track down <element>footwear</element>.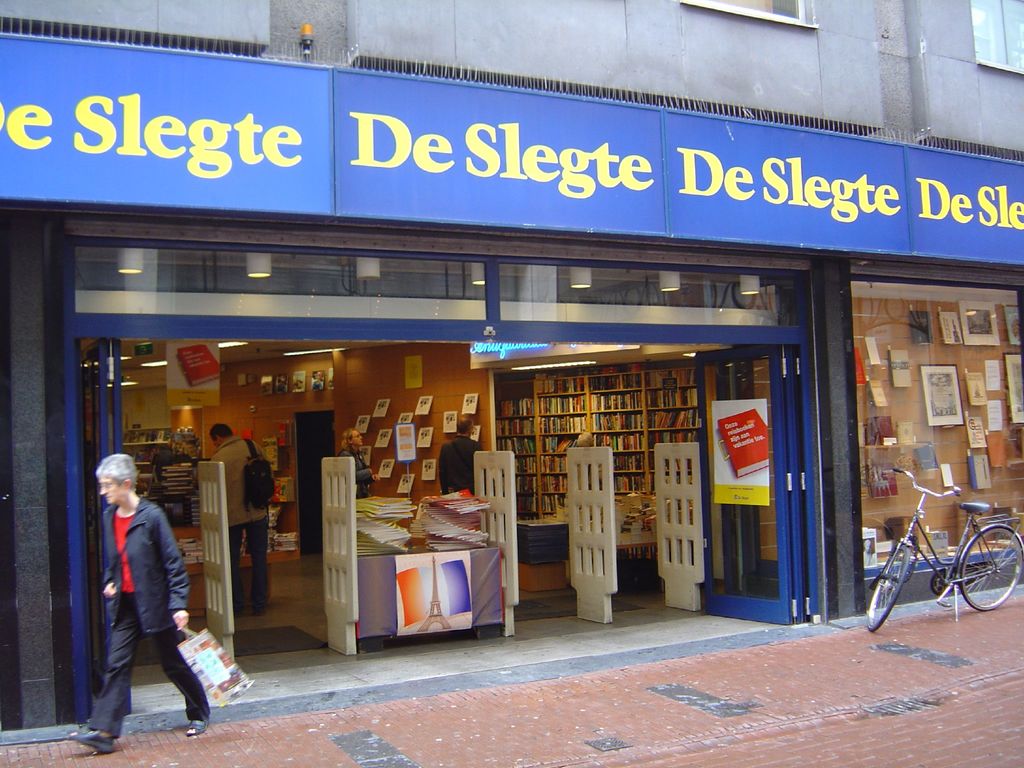
Tracked to <region>183, 719, 212, 735</region>.
